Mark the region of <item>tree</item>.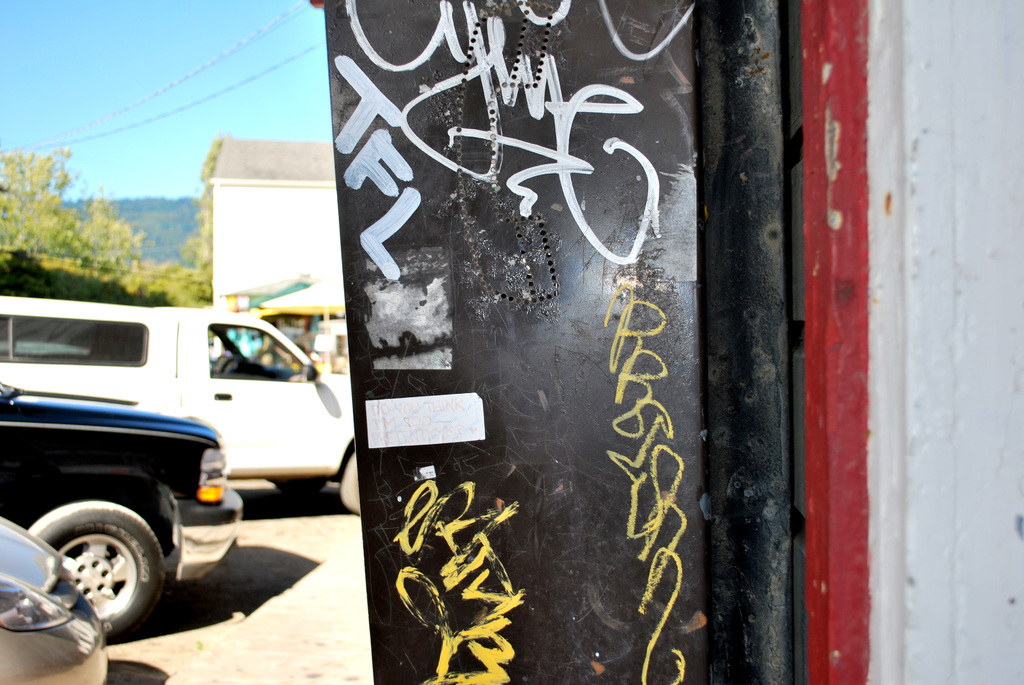
Region: (143,120,219,314).
